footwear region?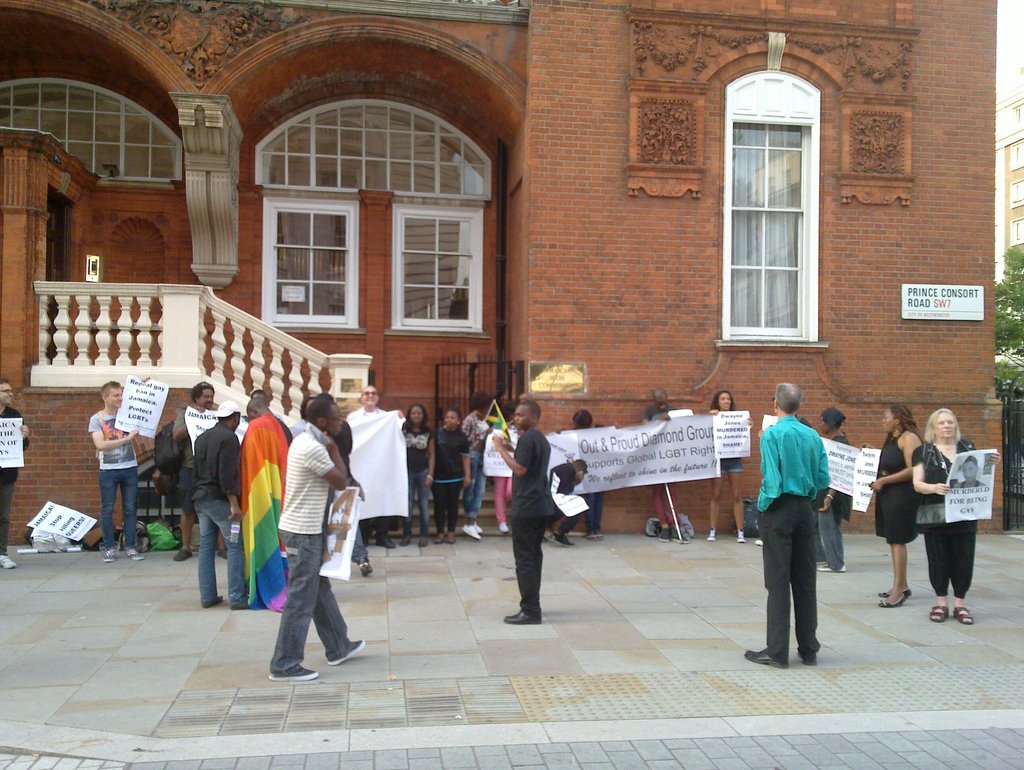
rect(756, 537, 764, 543)
